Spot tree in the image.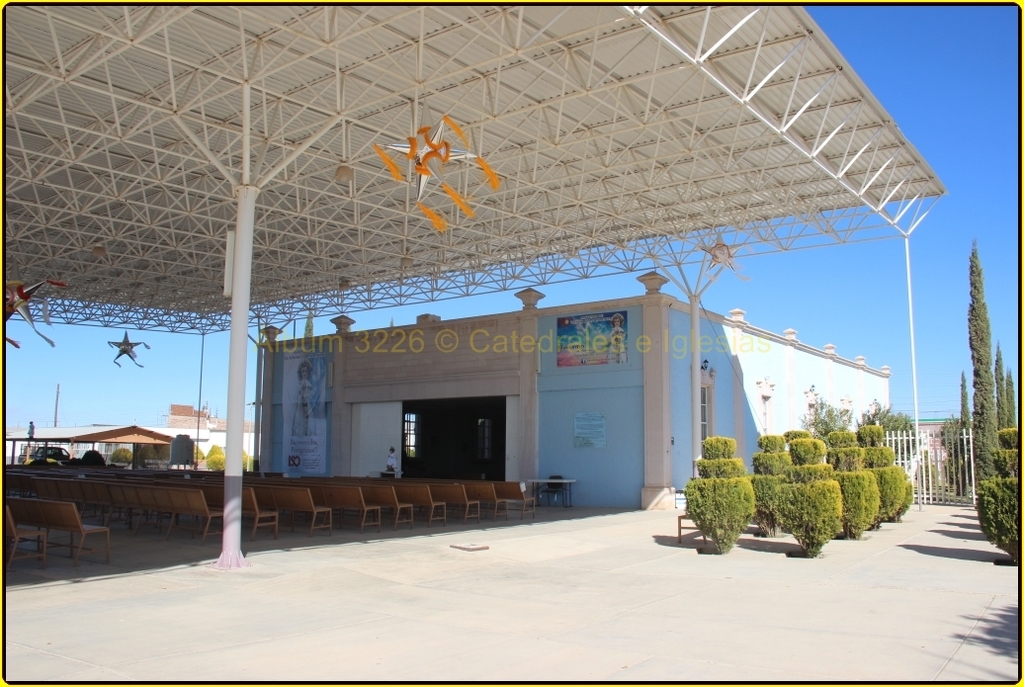
tree found at {"left": 994, "top": 342, "right": 1011, "bottom": 439}.
